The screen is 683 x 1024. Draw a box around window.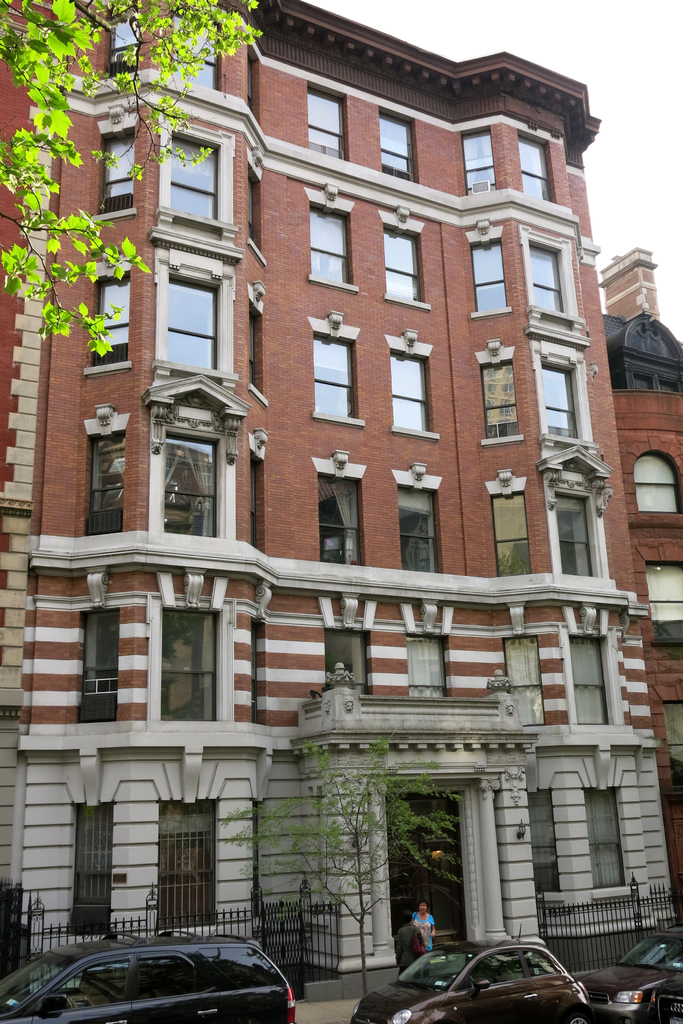
l=310, t=332, r=359, b=423.
